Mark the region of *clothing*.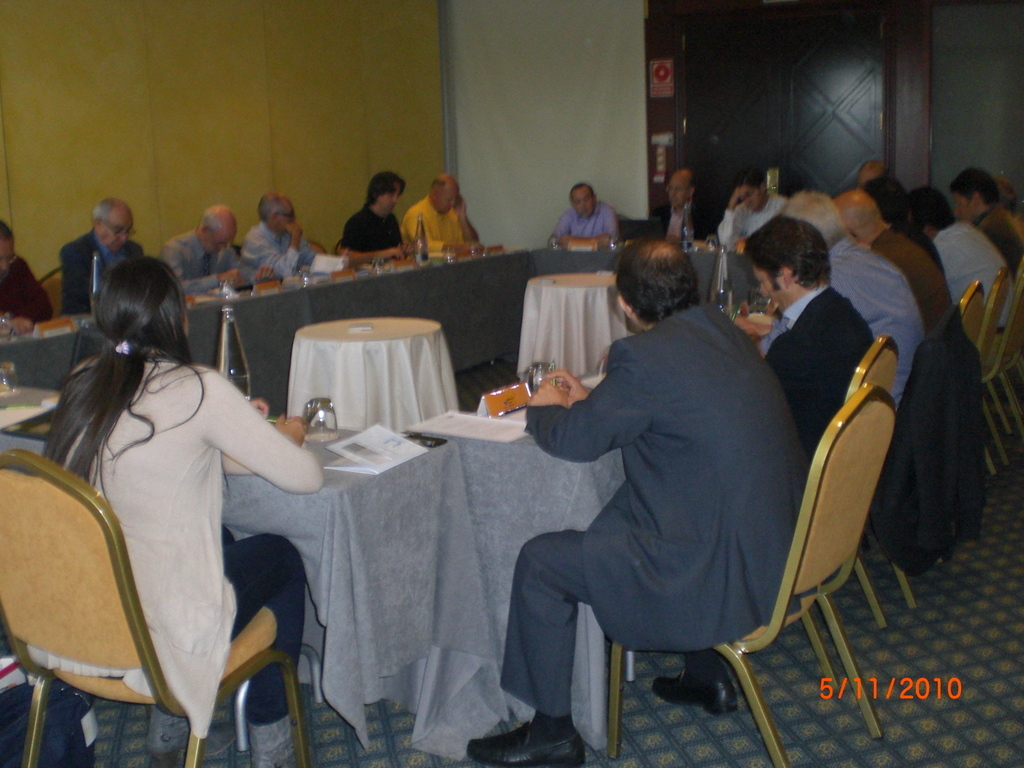
Region: 415/191/492/262.
